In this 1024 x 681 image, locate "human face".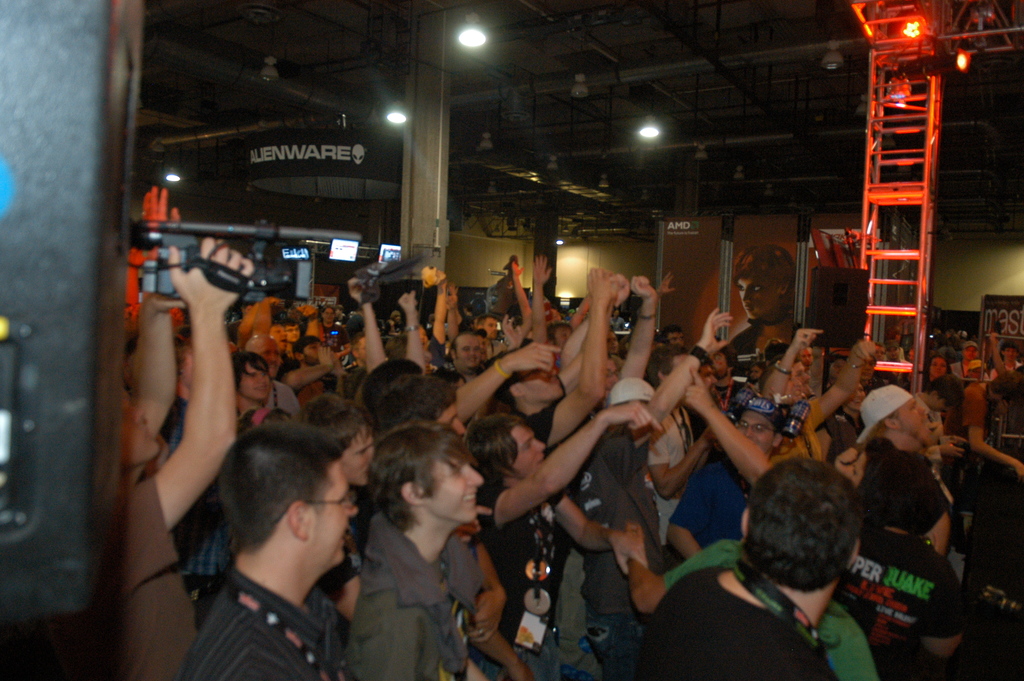
Bounding box: <region>308, 464, 356, 570</region>.
